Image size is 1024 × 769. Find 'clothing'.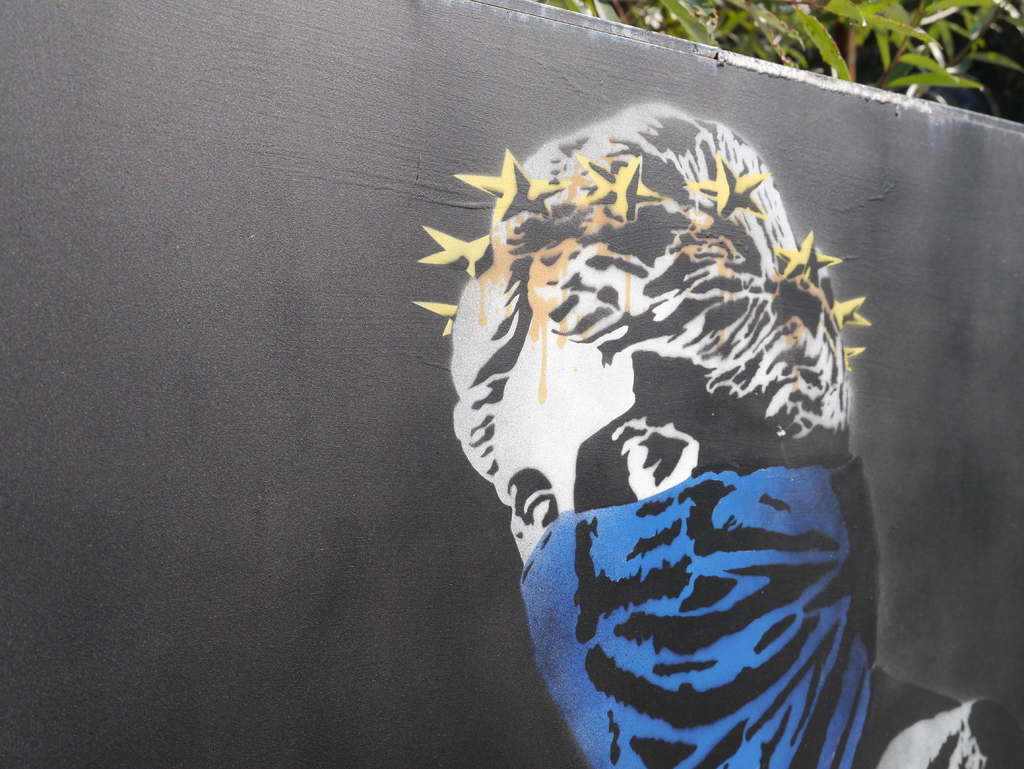
(842, 668, 1023, 768).
